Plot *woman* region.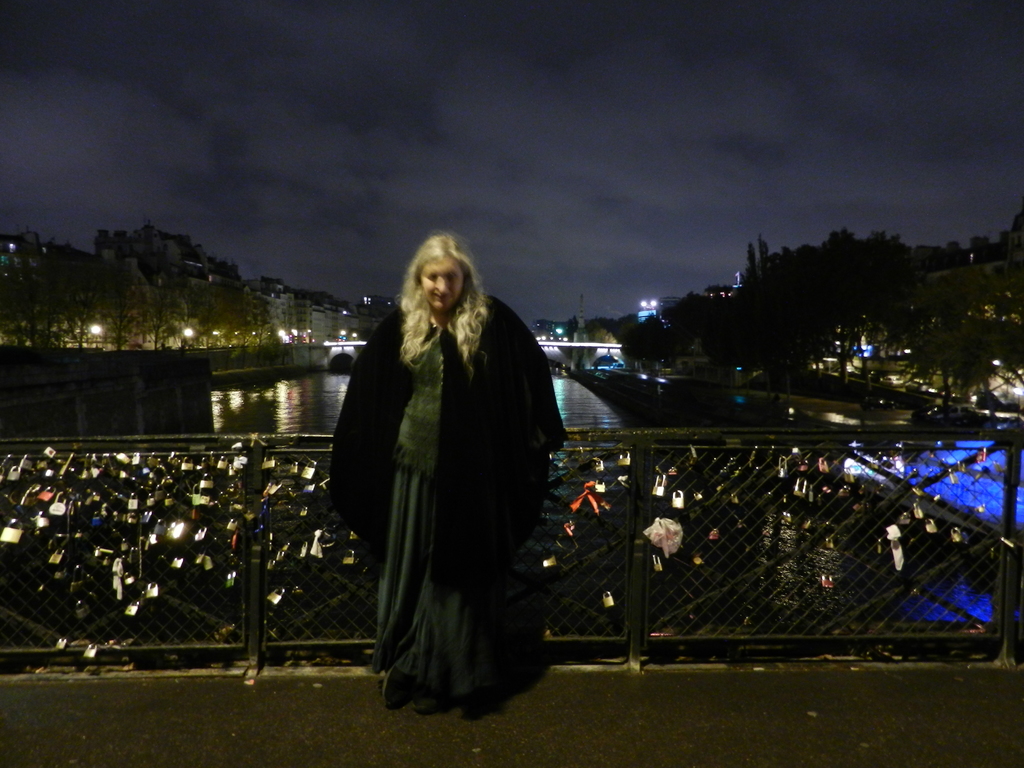
Plotted at [left=340, top=195, right=556, bottom=717].
